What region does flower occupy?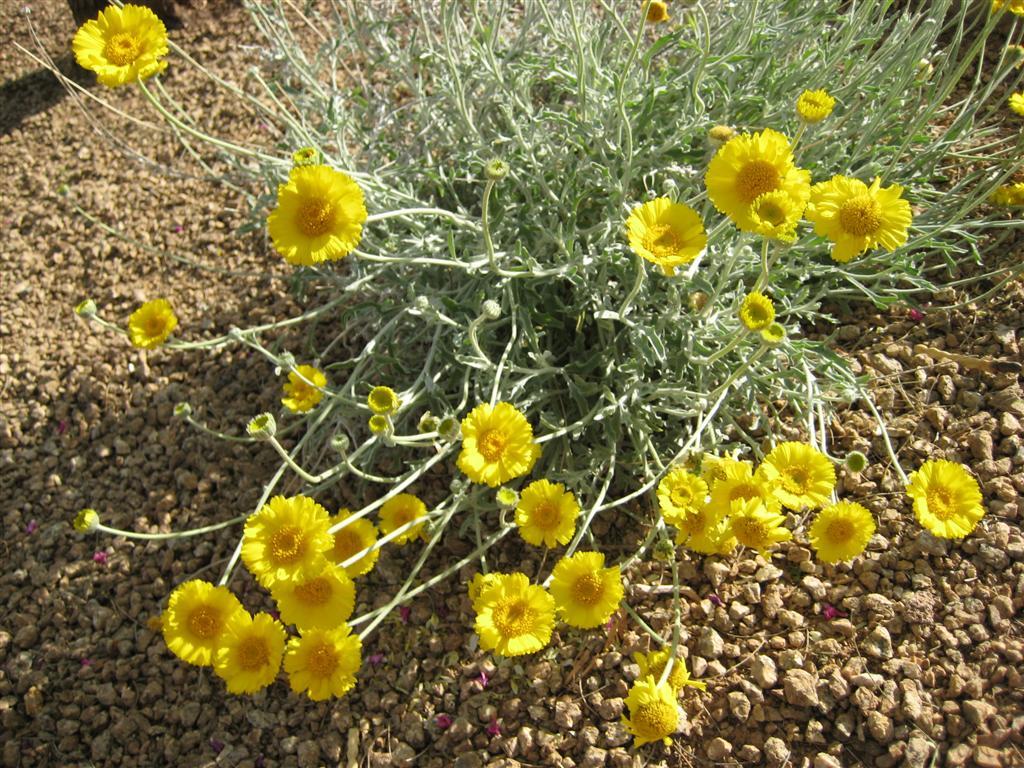
[995, 179, 1021, 204].
